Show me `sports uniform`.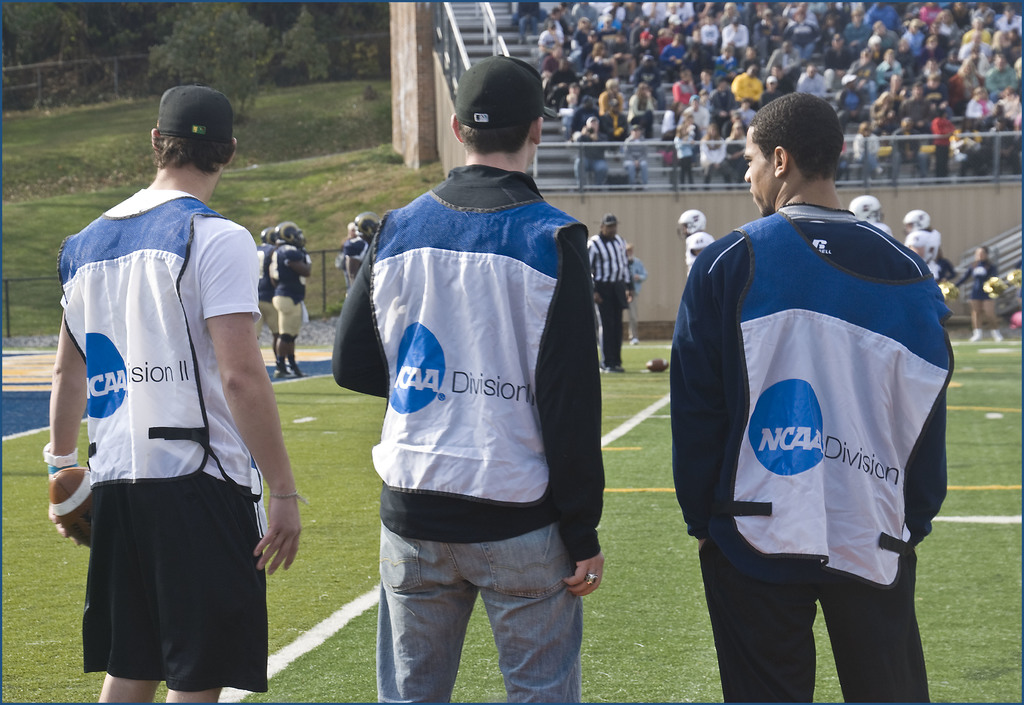
`sports uniform` is here: crop(42, 96, 306, 690).
